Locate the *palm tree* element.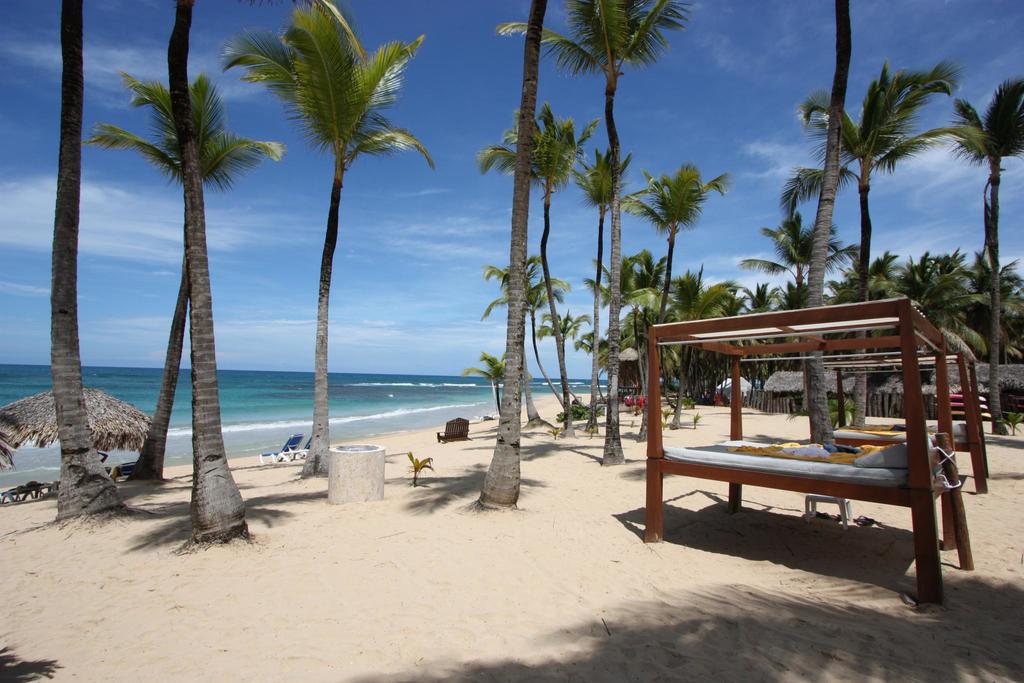
Element bbox: bbox=[482, 248, 537, 414].
